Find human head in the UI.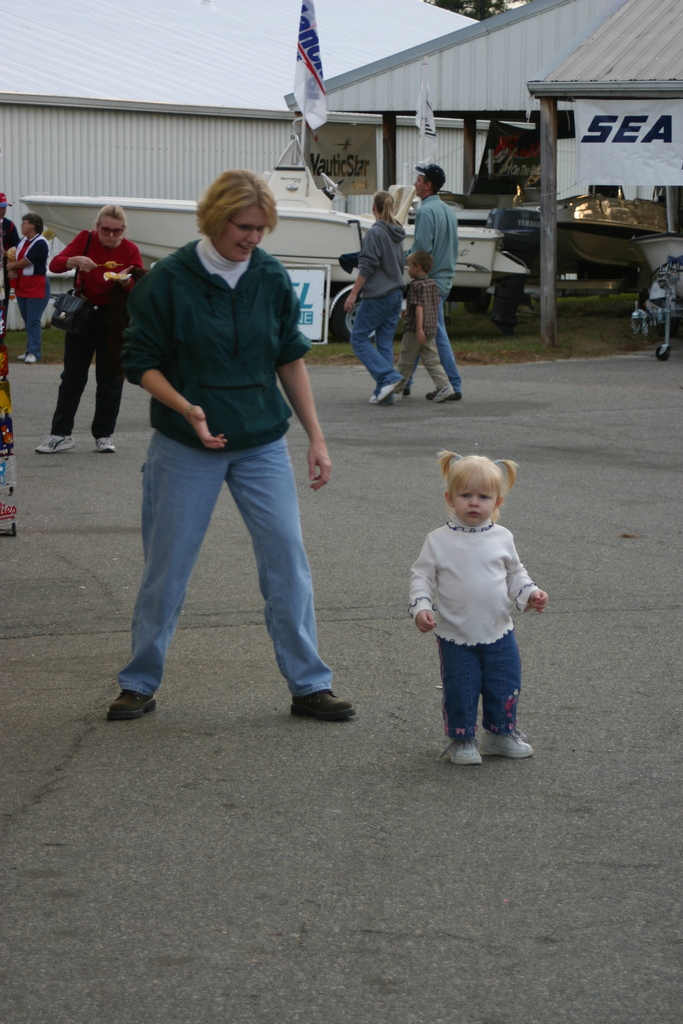
UI element at {"left": 23, "top": 216, "right": 44, "bottom": 236}.
